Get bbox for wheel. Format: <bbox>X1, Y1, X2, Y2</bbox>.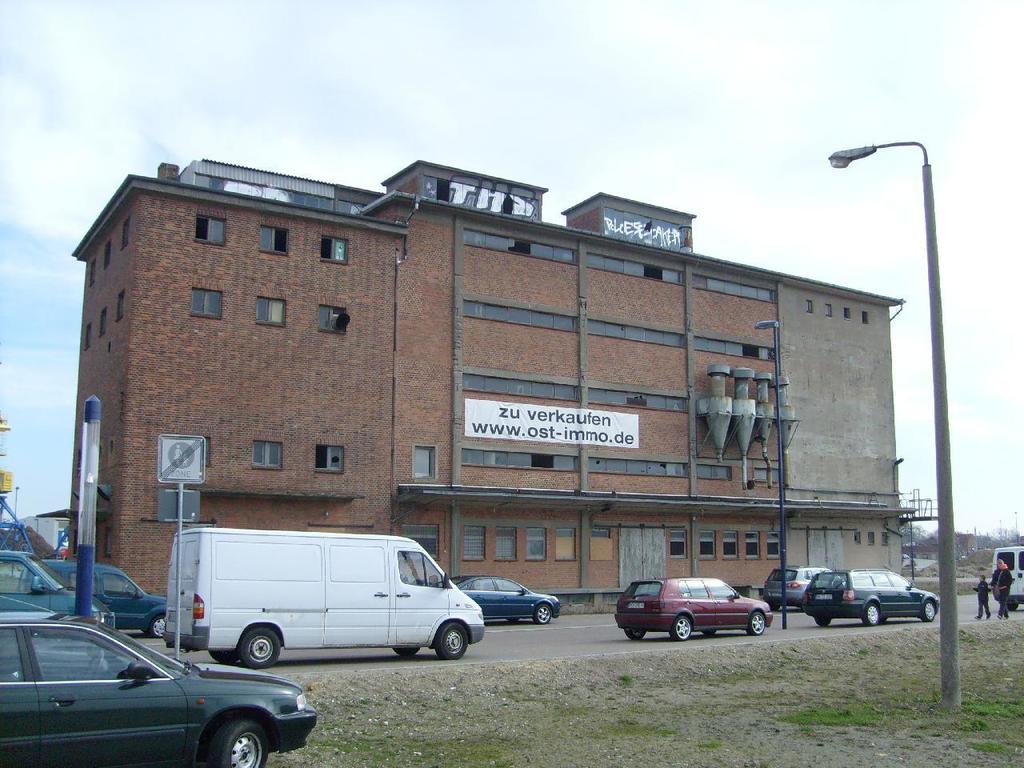
<bbox>435, 622, 469, 663</bbox>.
